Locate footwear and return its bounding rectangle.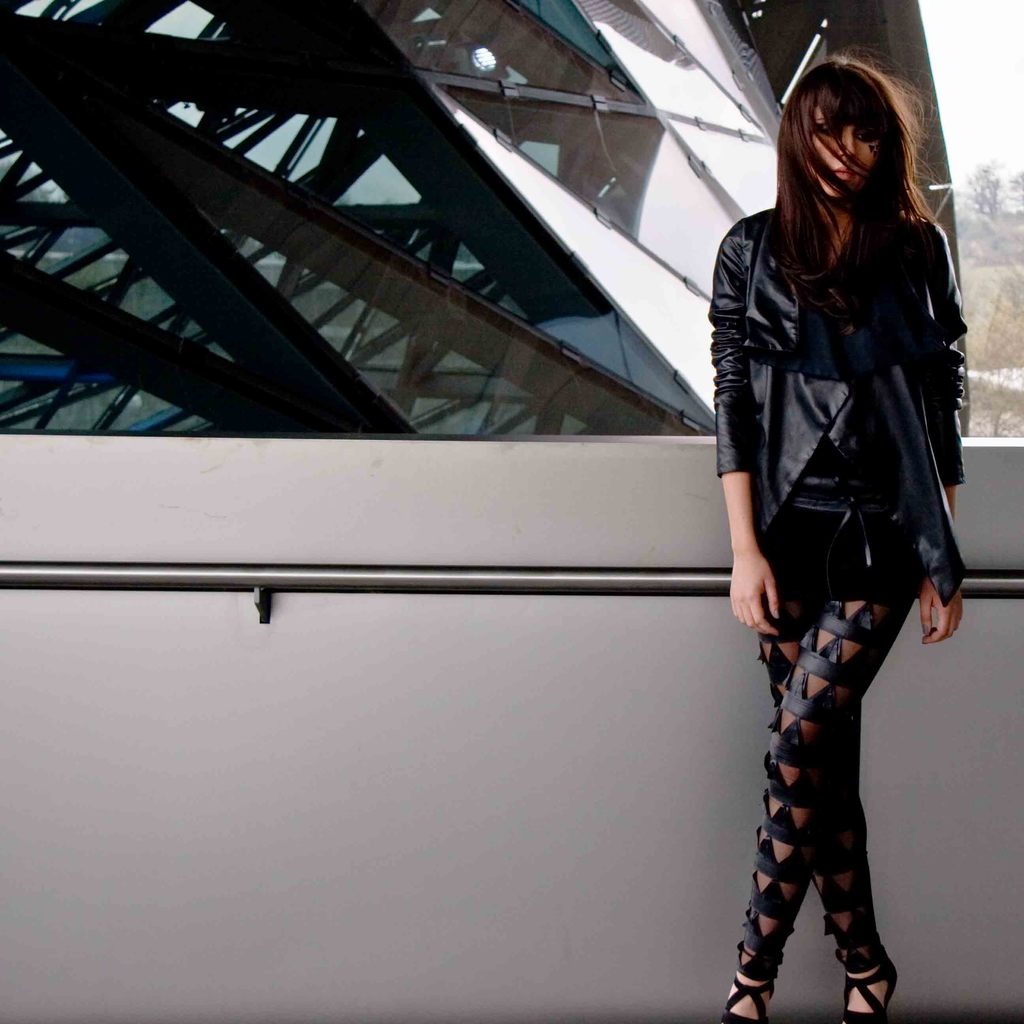
detection(840, 942, 897, 1023).
